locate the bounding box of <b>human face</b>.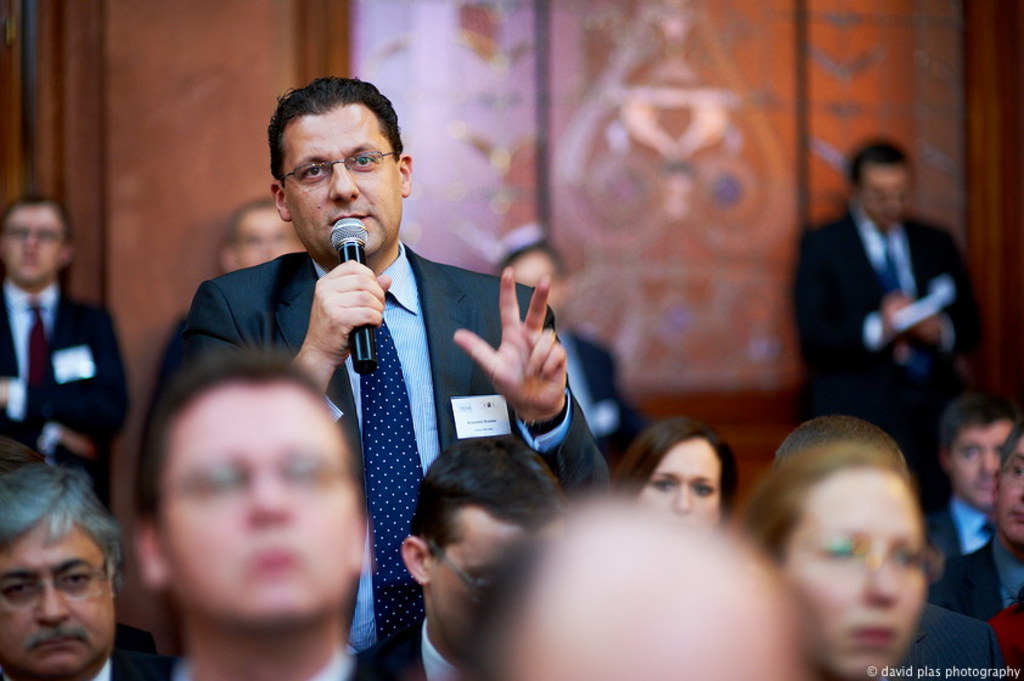
Bounding box: {"left": 153, "top": 382, "right": 355, "bottom": 624}.
